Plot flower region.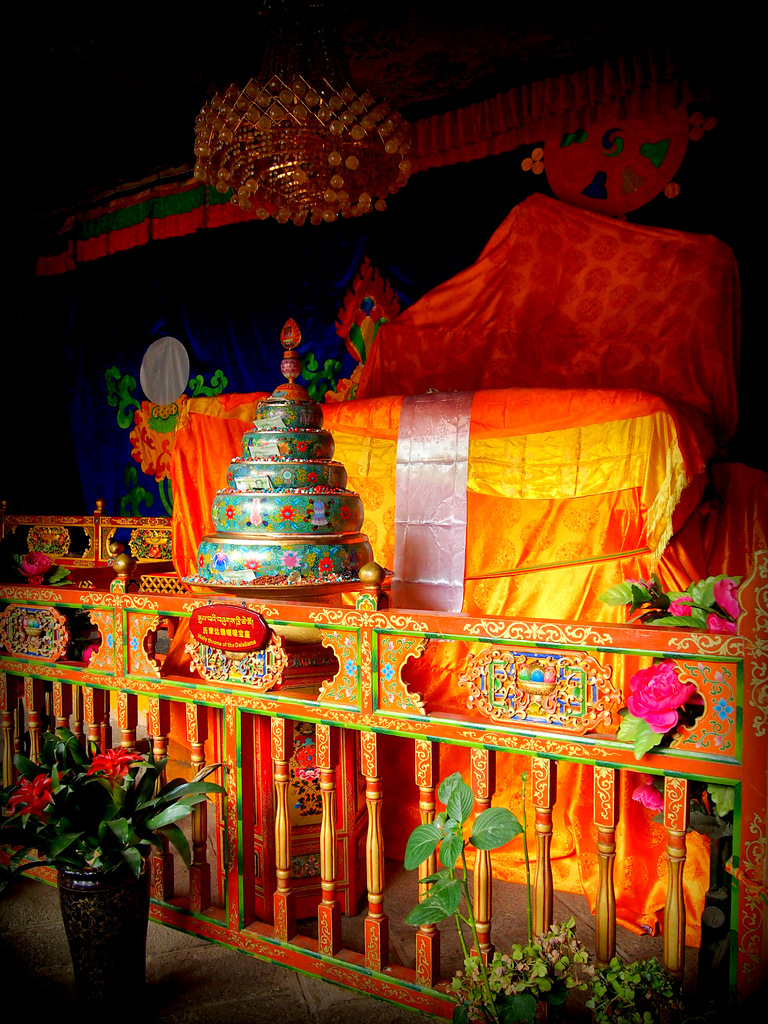
Plotted at (296,767,324,785).
